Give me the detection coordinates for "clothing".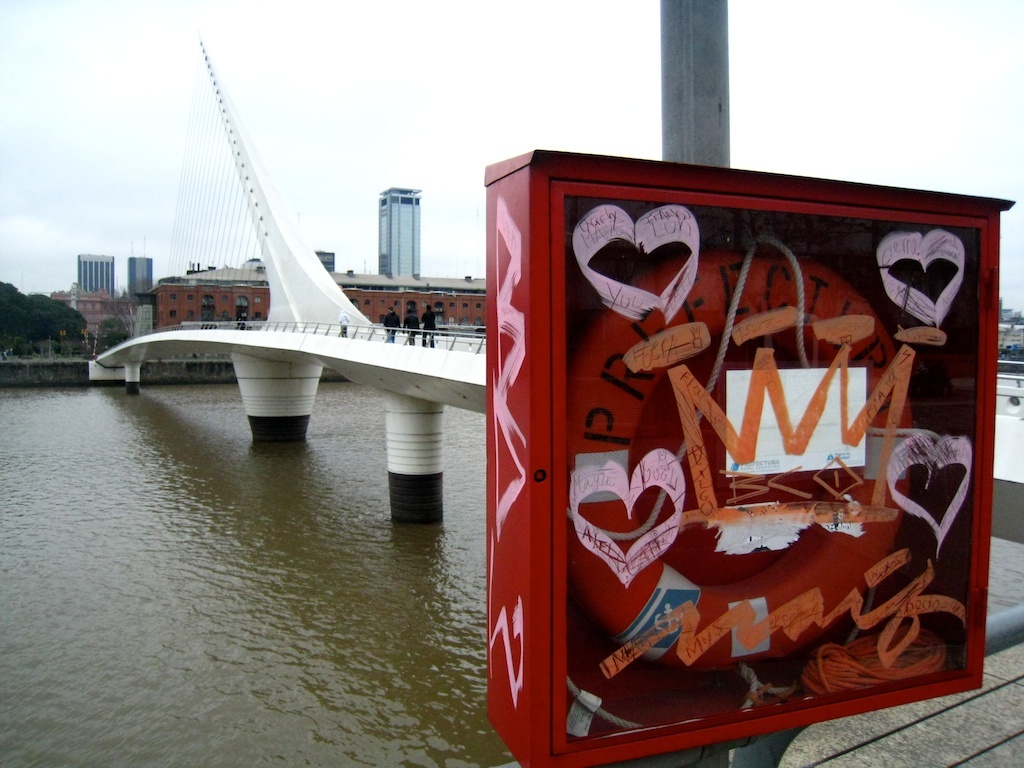
bbox(420, 311, 437, 344).
